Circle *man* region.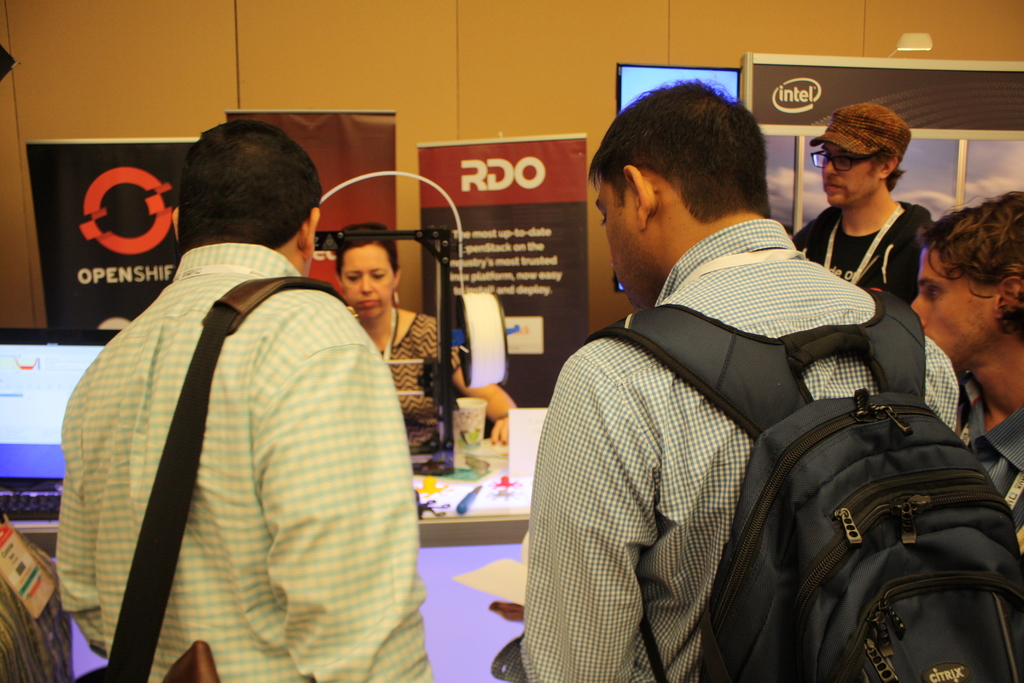
Region: 782/94/942/313.
